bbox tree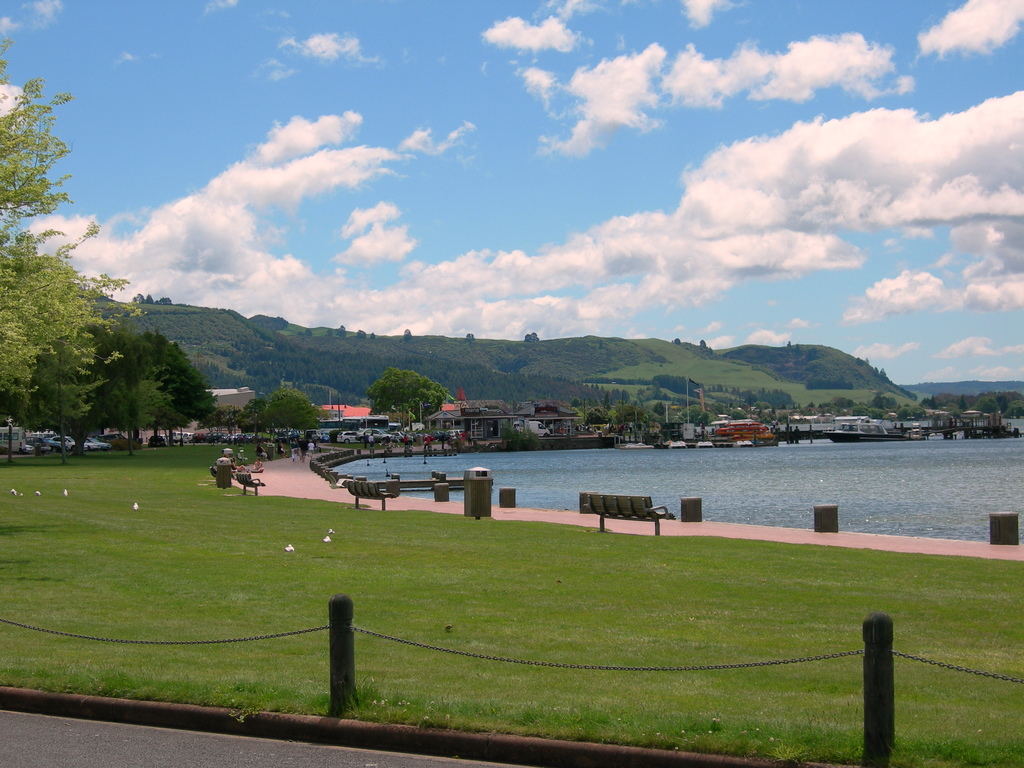
x1=144 y1=288 x2=154 y2=305
